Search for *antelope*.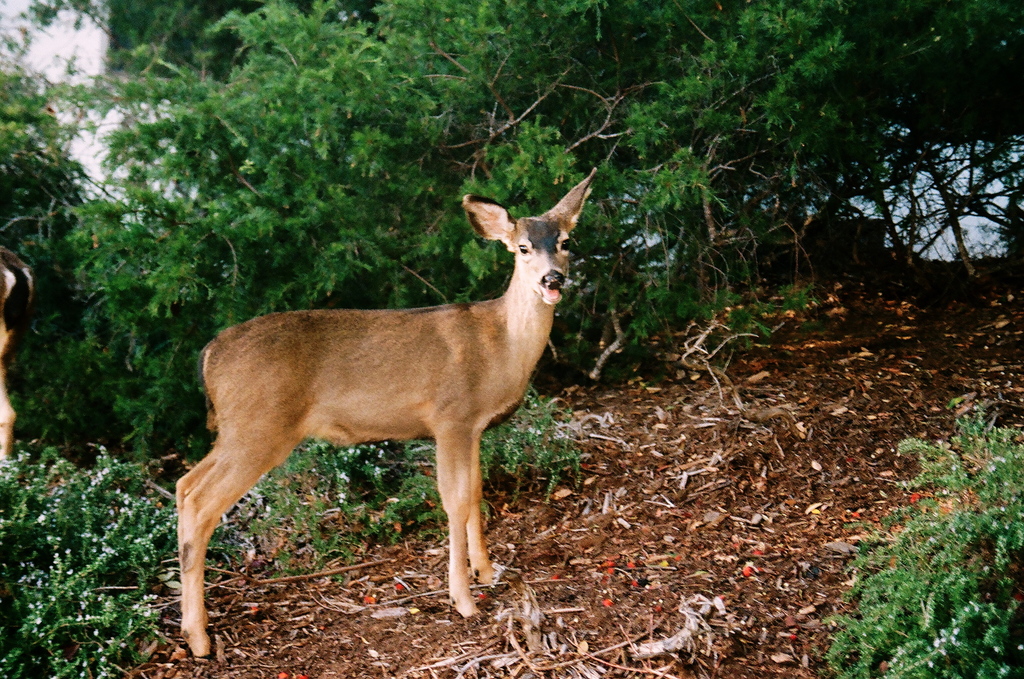
Found at detection(182, 170, 598, 650).
